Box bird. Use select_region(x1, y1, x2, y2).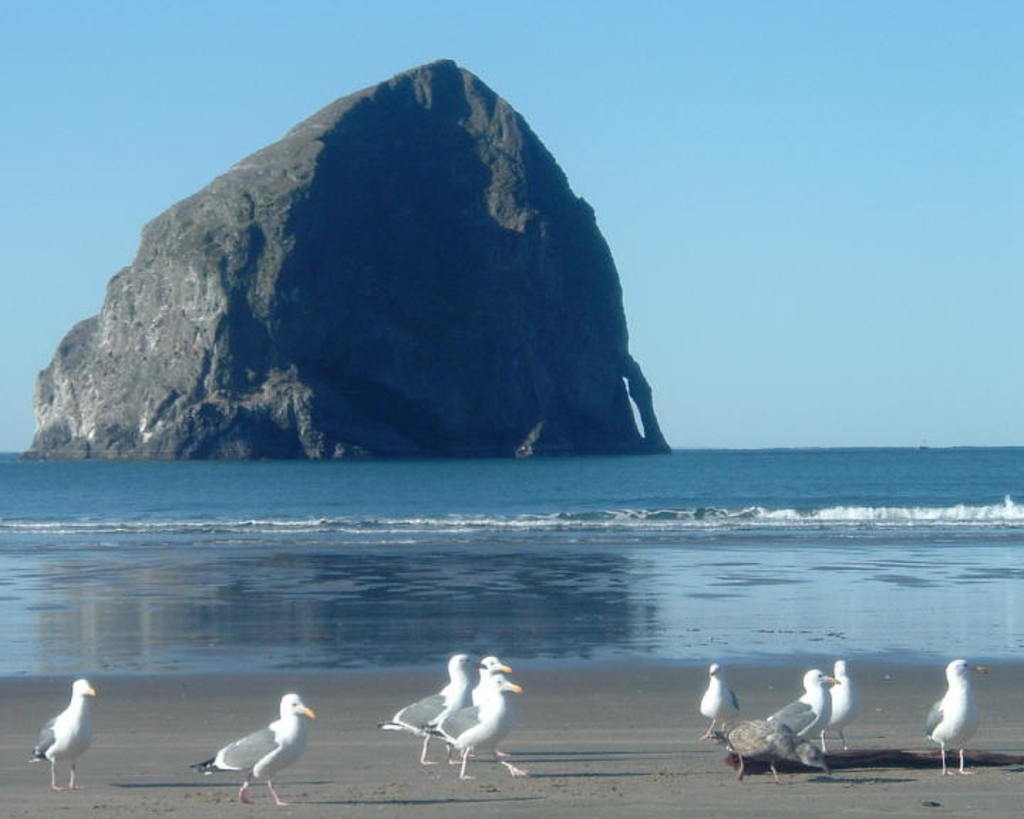
select_region(469, 654, 518, 754).
